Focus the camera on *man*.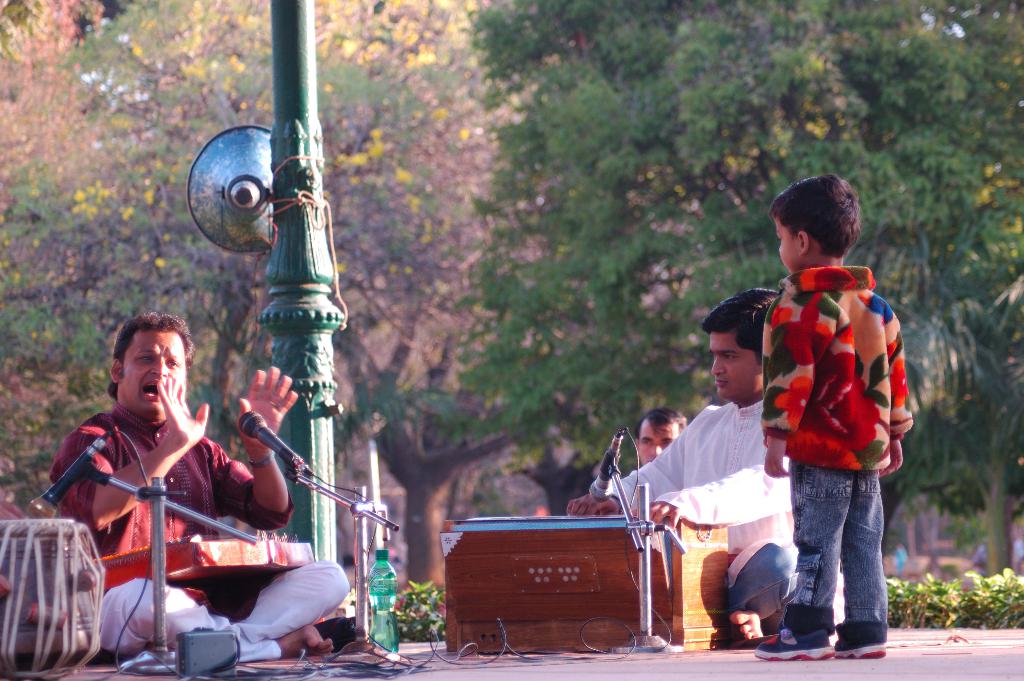
Focus region: region(553, 280, 795, 634).
